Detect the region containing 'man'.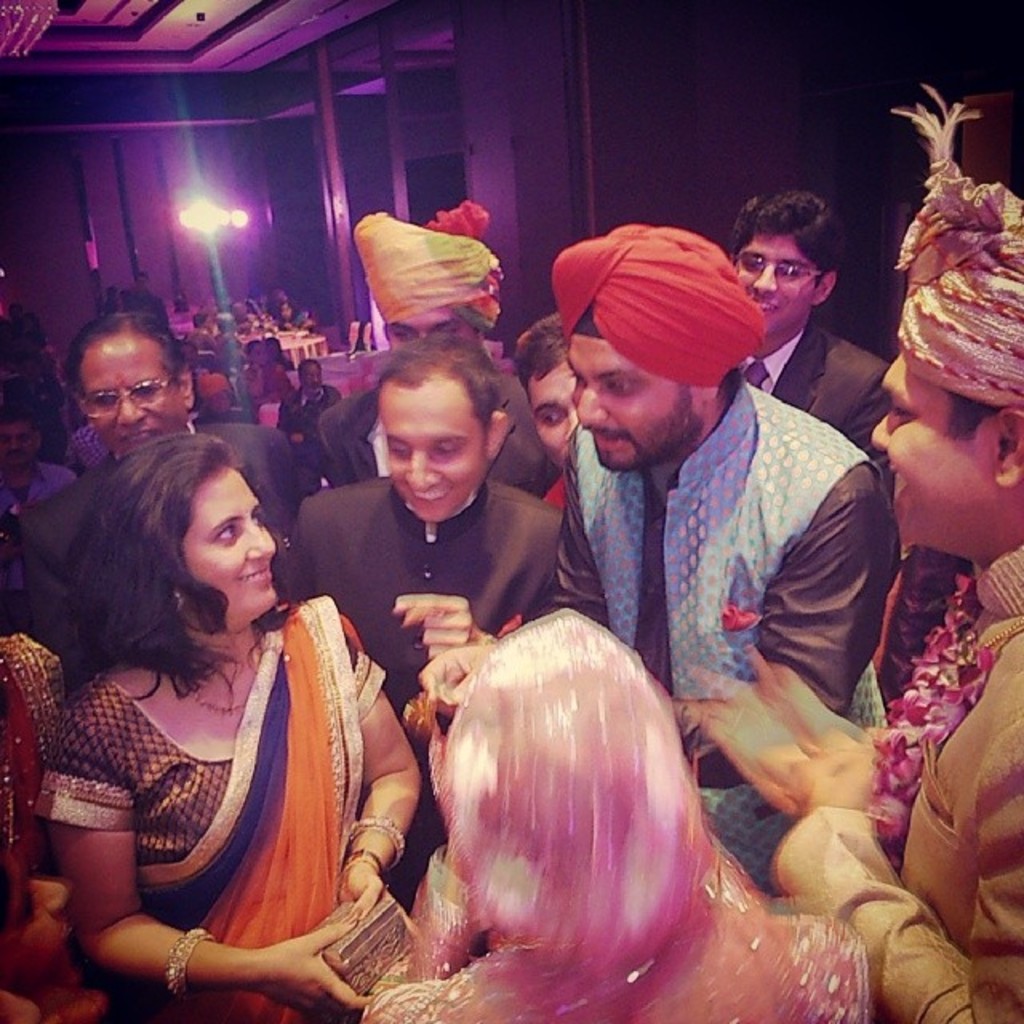
128 267 171 334.
